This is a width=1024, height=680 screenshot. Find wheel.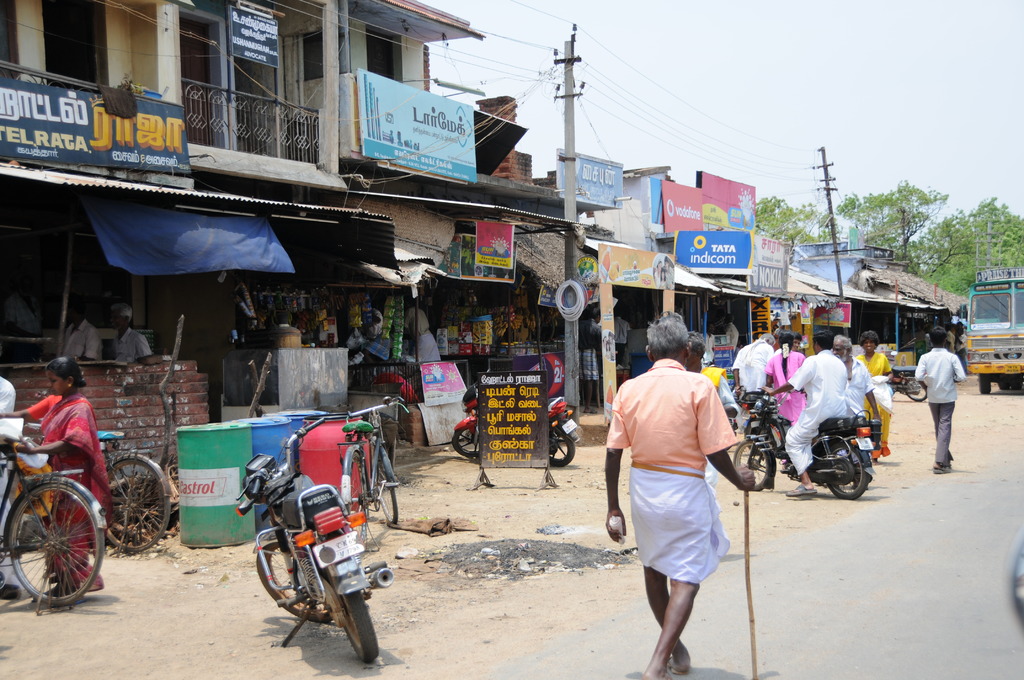
Bounding box: <region>454, 421, 474, 461</region>.
